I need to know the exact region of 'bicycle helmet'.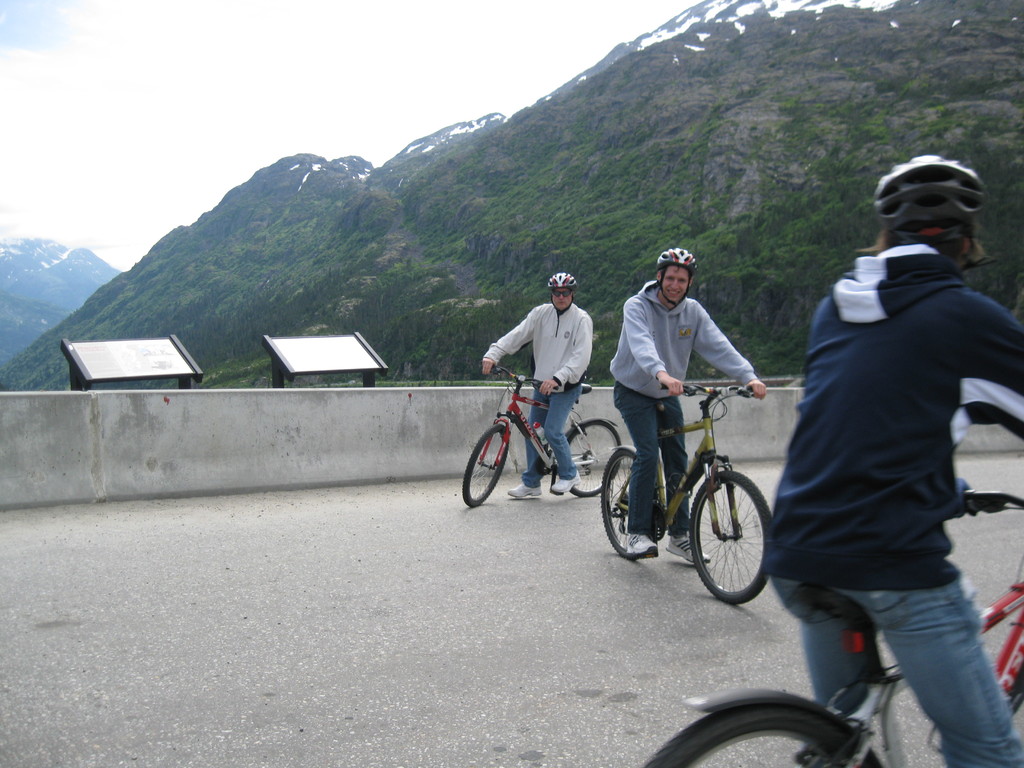
Region: 876,156,989,243.
